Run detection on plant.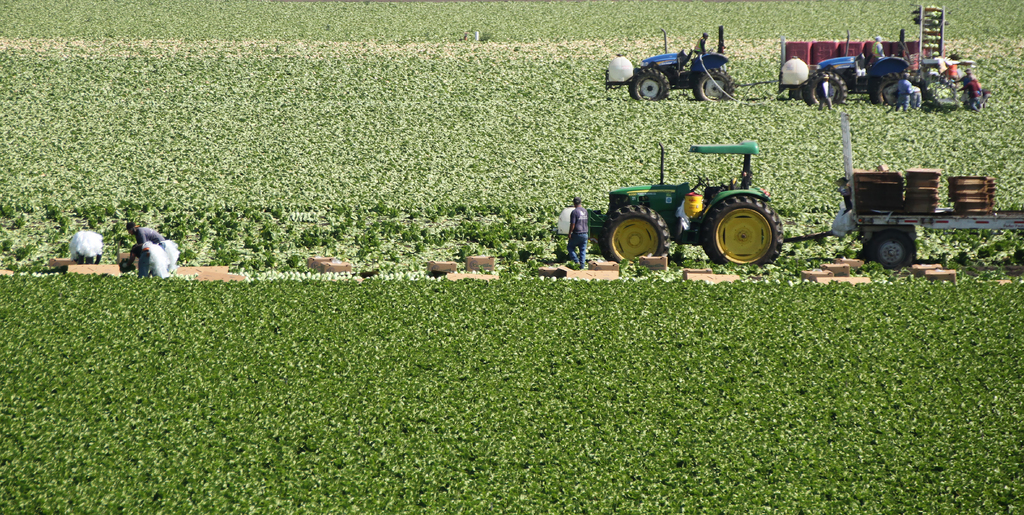
Result: <box>285,250,301,270</box>.
